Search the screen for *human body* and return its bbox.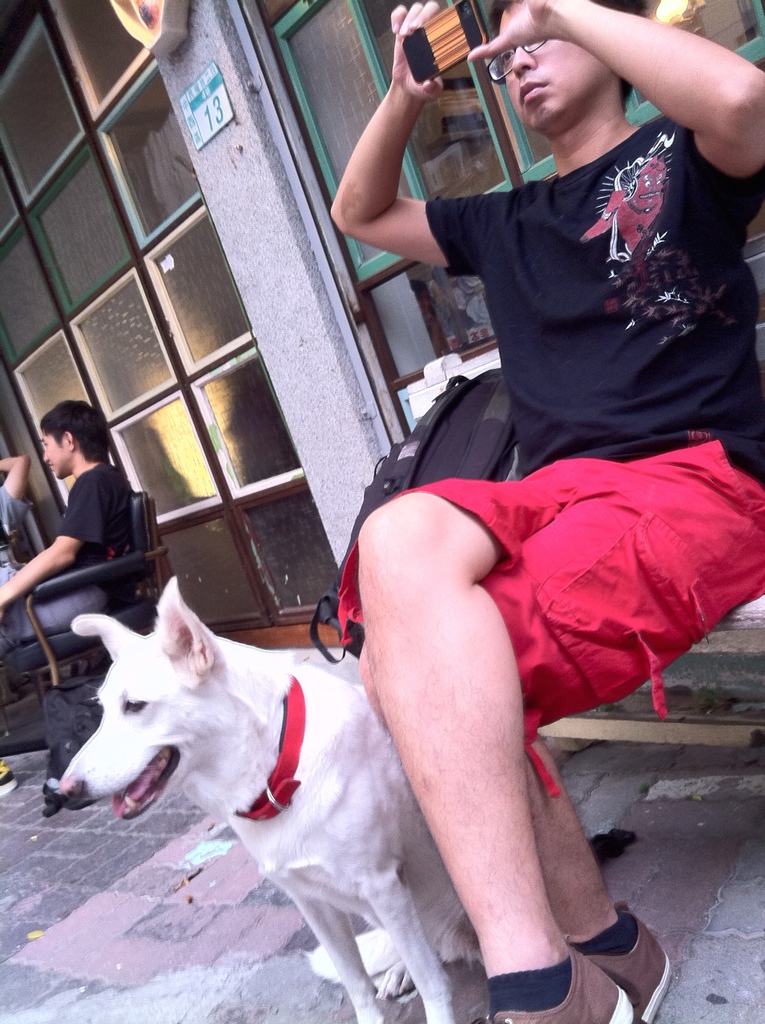
Found: region(303, 4, 726, 956).
